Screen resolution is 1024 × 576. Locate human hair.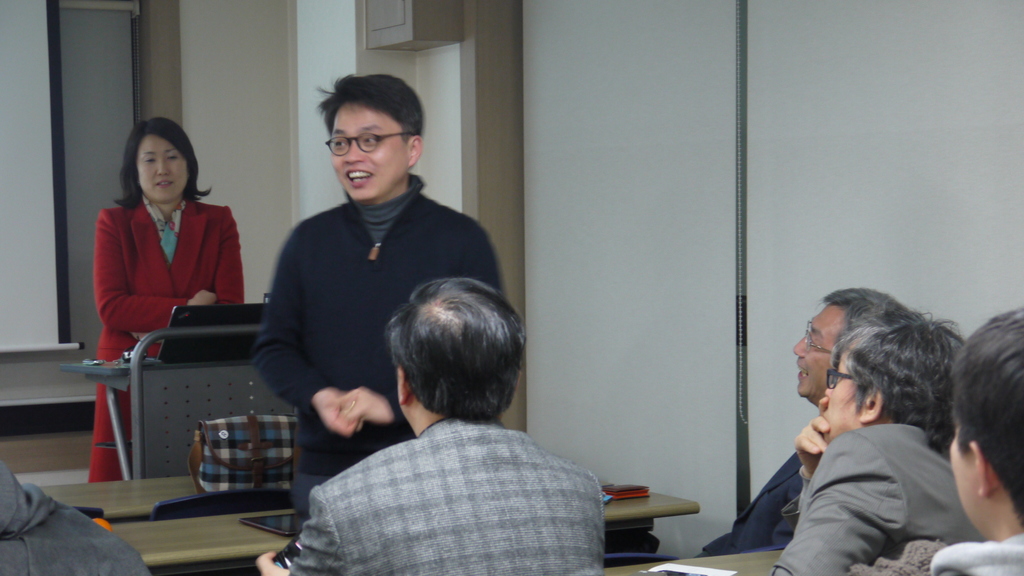
select_region(831, 312, 960, 457).
